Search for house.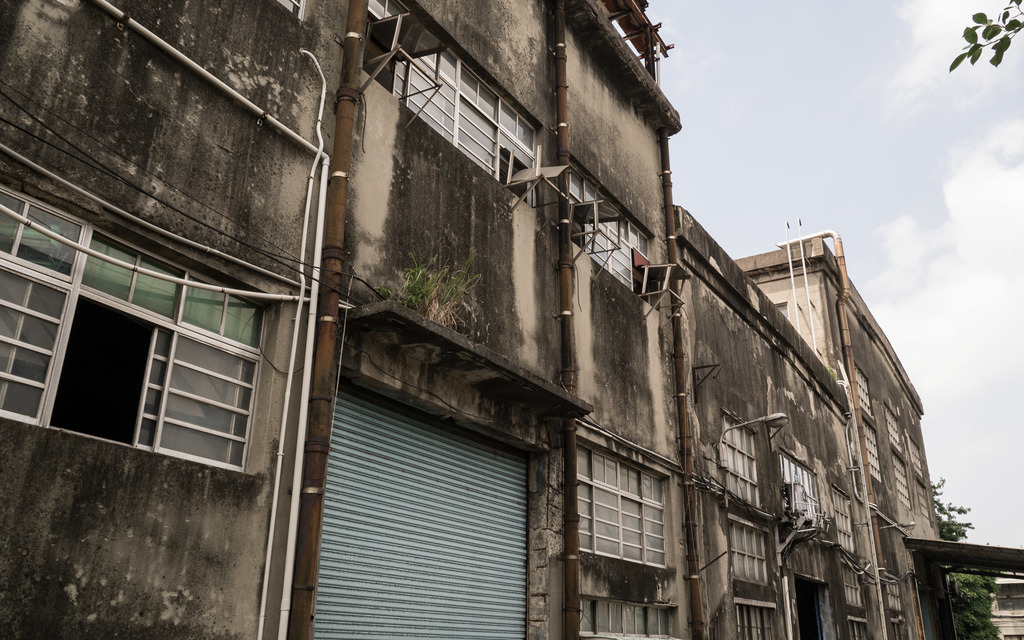
Found at detection(0, 0, 938, 635).
